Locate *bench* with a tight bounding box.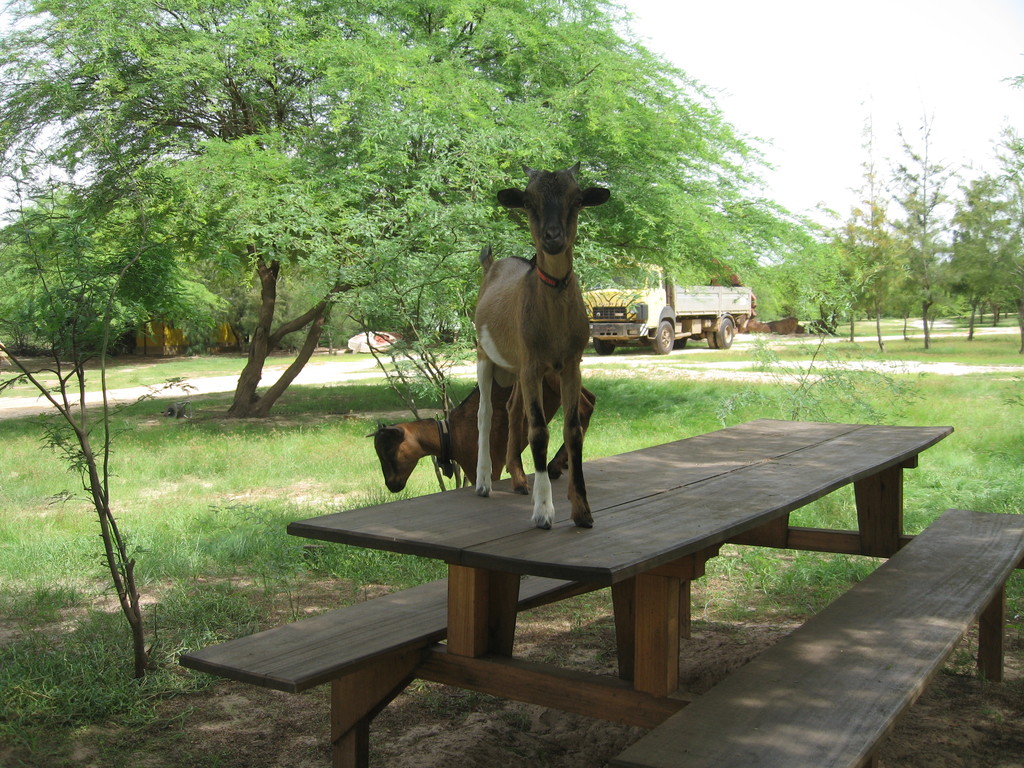
(left=607, top=510, right=1023, bottom=767).
